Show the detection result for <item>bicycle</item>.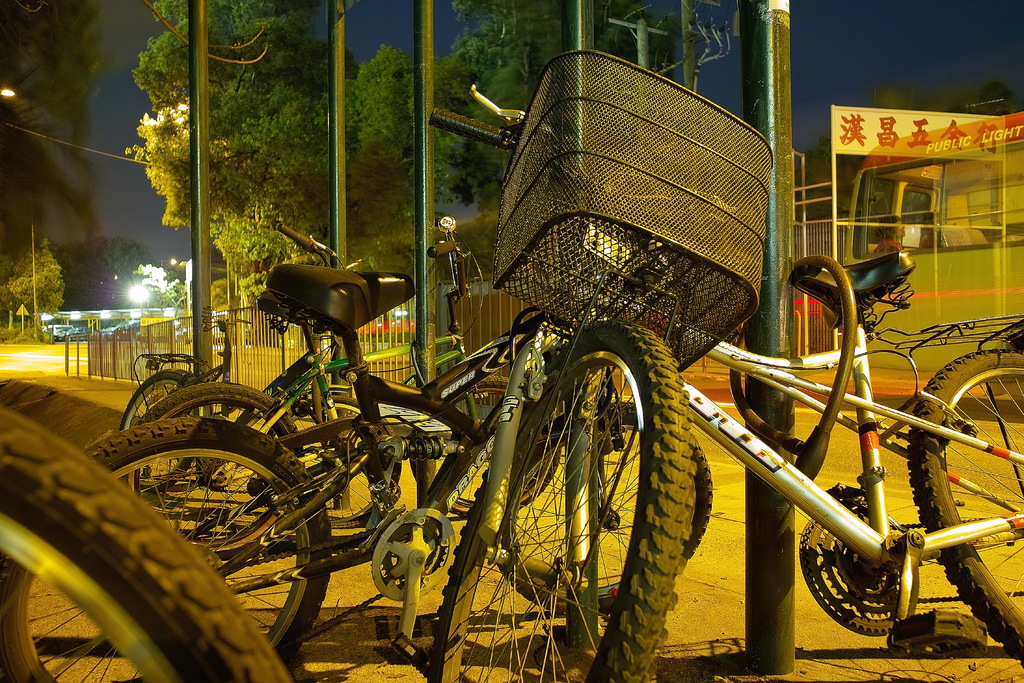
pyautogui.locateOnScreen(126, 217, 561, 561).
